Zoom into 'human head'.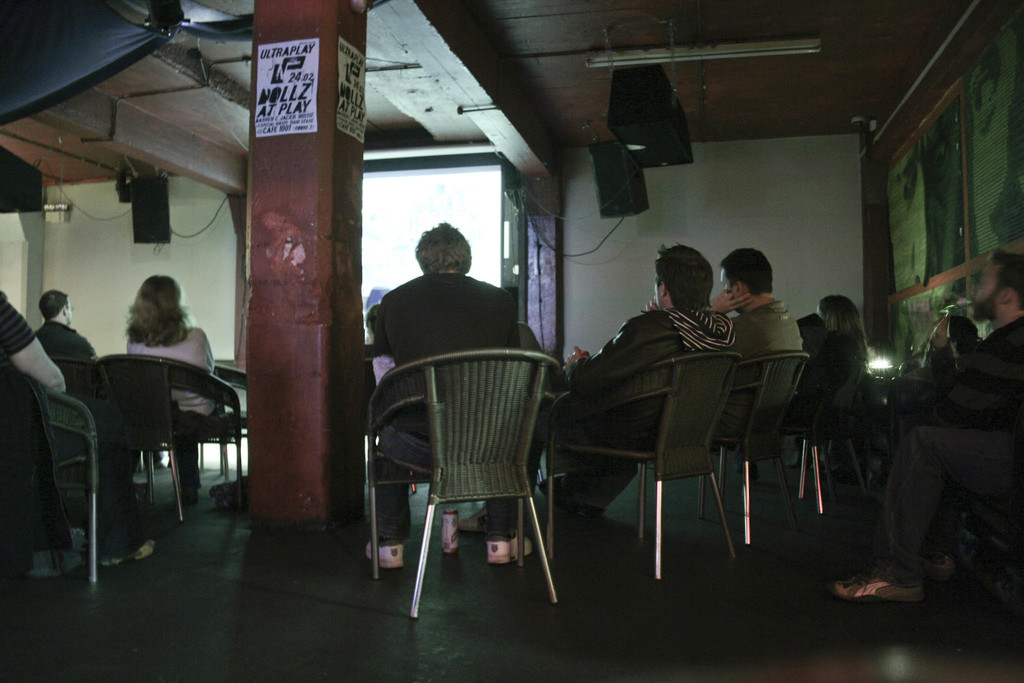
Zoom target: crop(650, 241, 711, 312).
